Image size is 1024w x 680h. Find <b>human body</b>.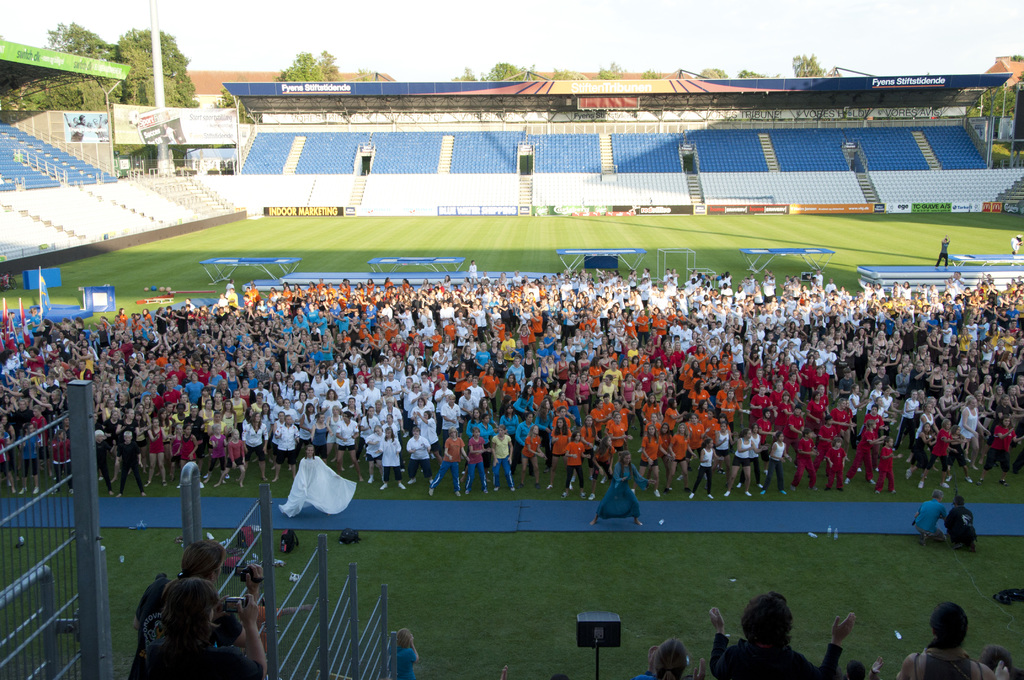
{"x1": 97, "y1": 327, "x2": 106, "y2": 344}.
